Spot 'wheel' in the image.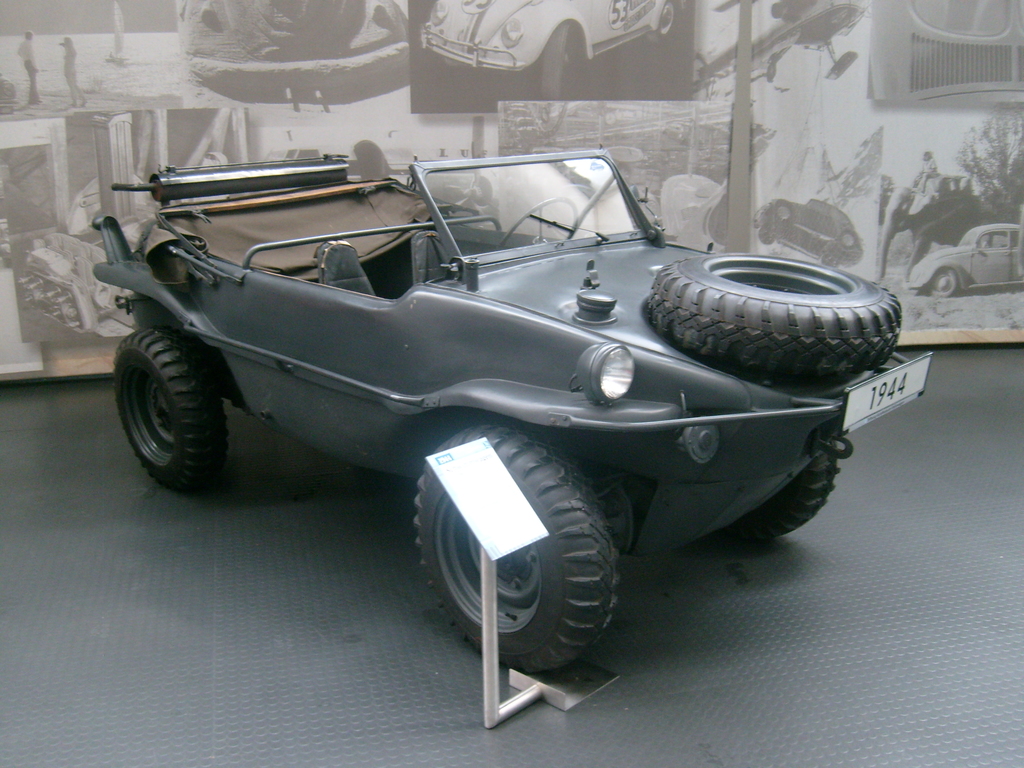
'wheel' found at locate(413, 426, 620, 675).
